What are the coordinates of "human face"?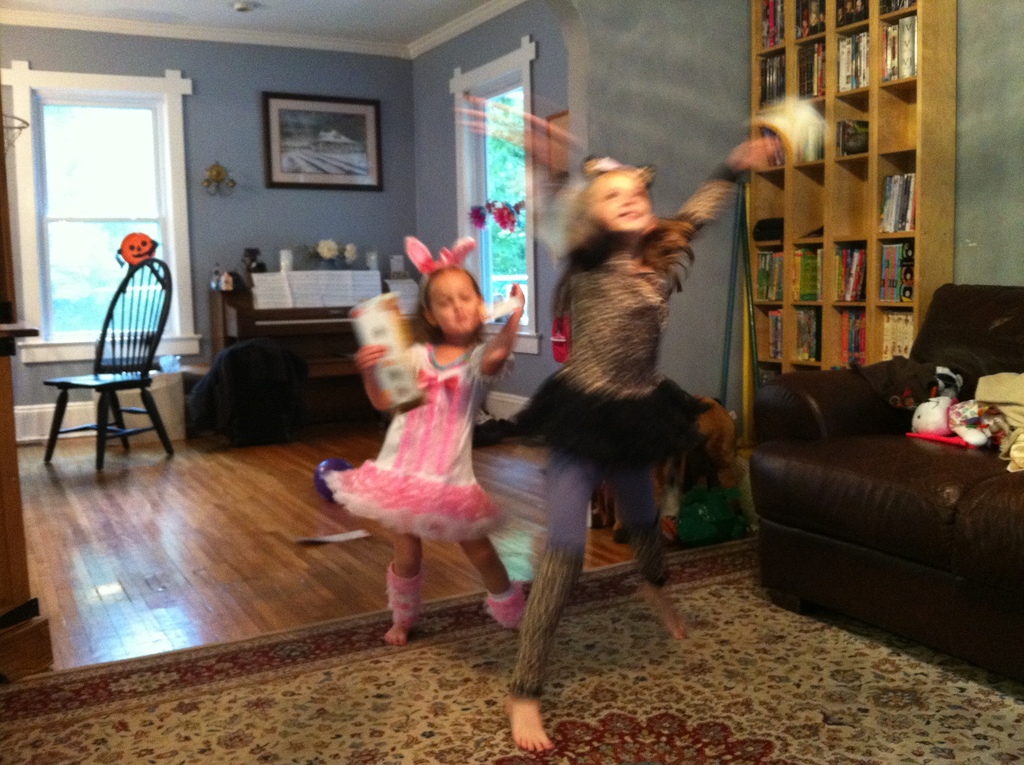
[x1=430, y1=269, x2=479, y2=335].
